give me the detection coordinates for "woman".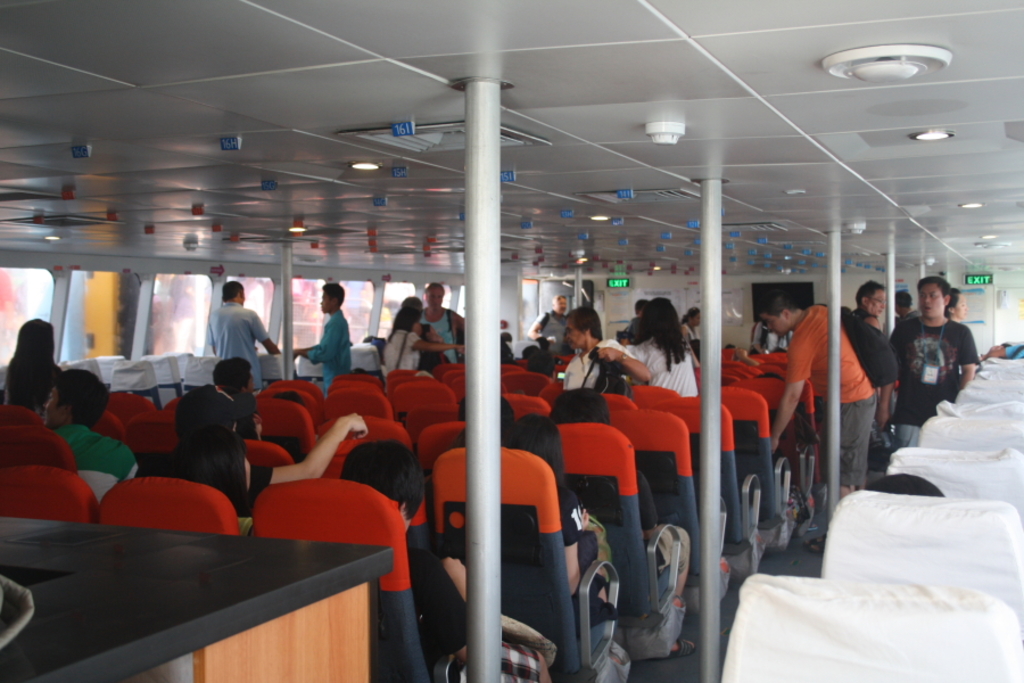
x1=528, y1=293, x2=570, y2=357.
